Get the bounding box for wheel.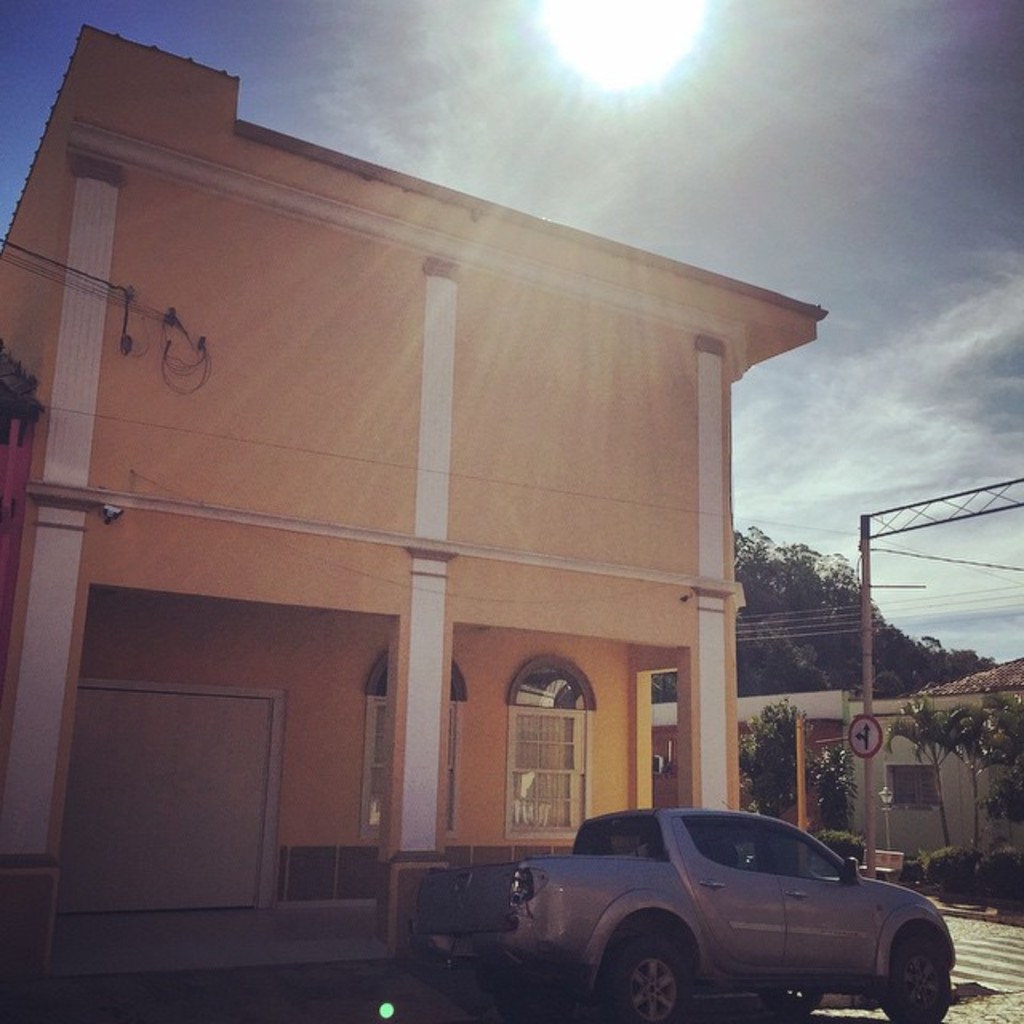
select_region(757, 989, 824, 1013).
